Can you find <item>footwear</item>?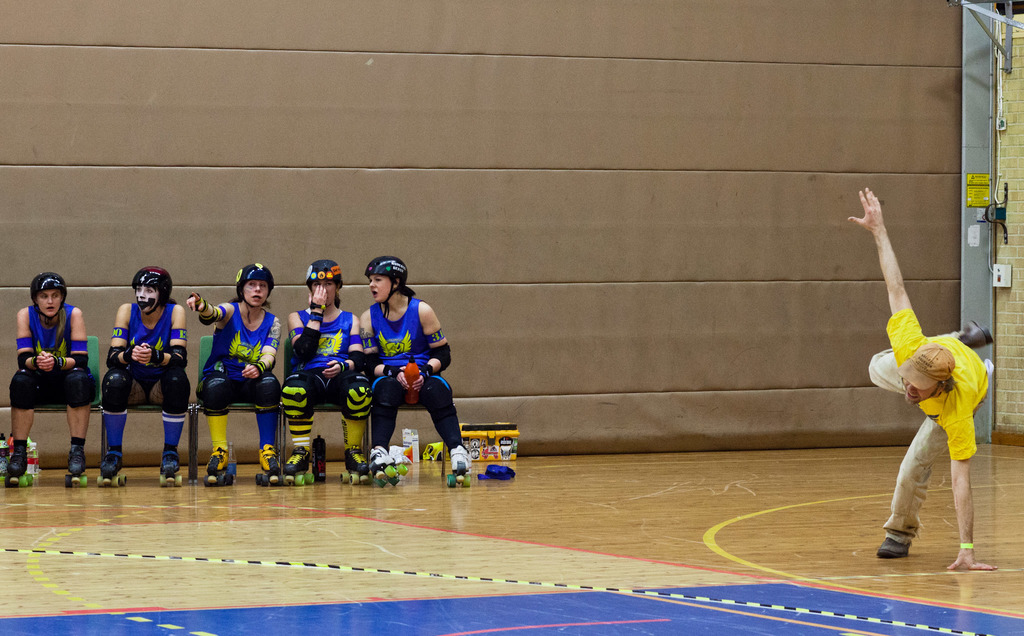
Yes, bounding box: <bbox>157, 455, 184, 478</bbox>.
